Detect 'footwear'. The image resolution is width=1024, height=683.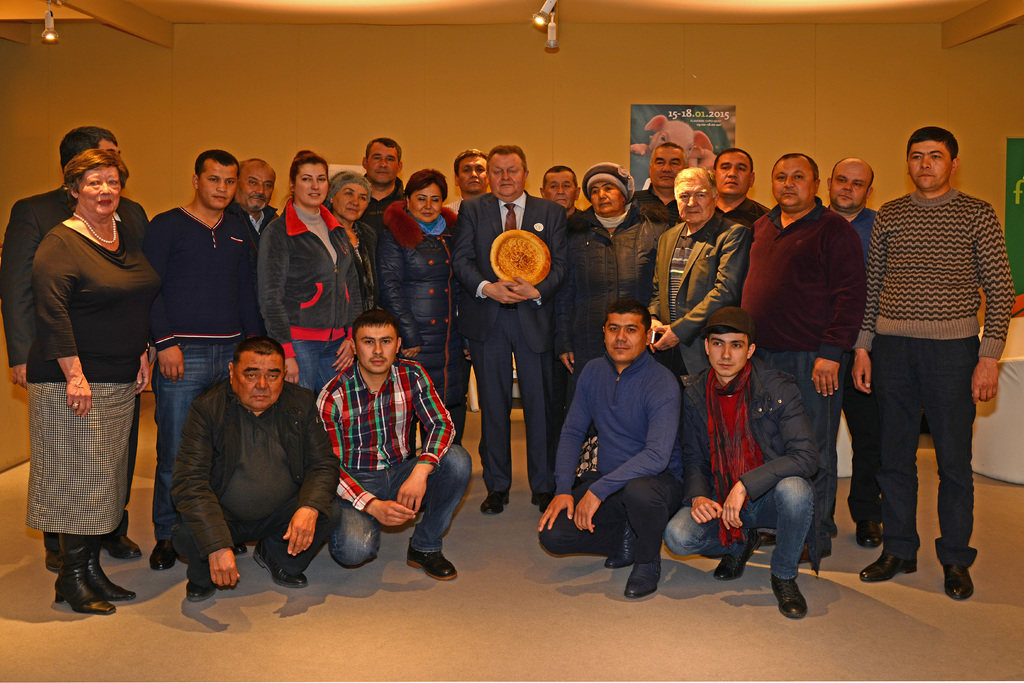
rect(252, 547, 311, 589).
